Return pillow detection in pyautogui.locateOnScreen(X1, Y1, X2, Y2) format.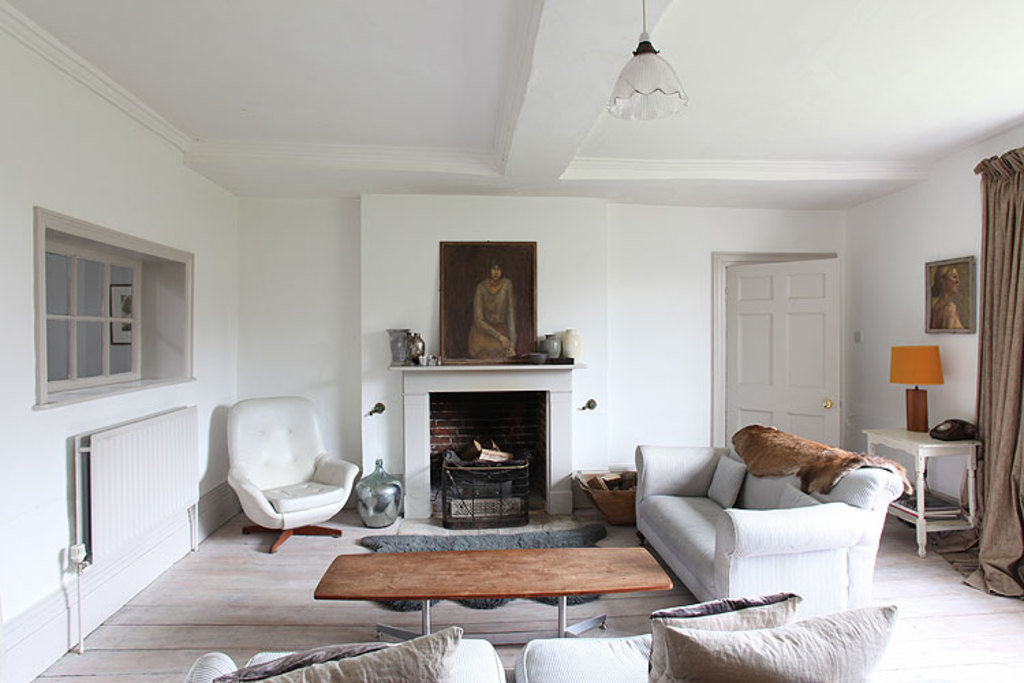
pyautogui.locateOnScreen(664, 616, 890, 682).
